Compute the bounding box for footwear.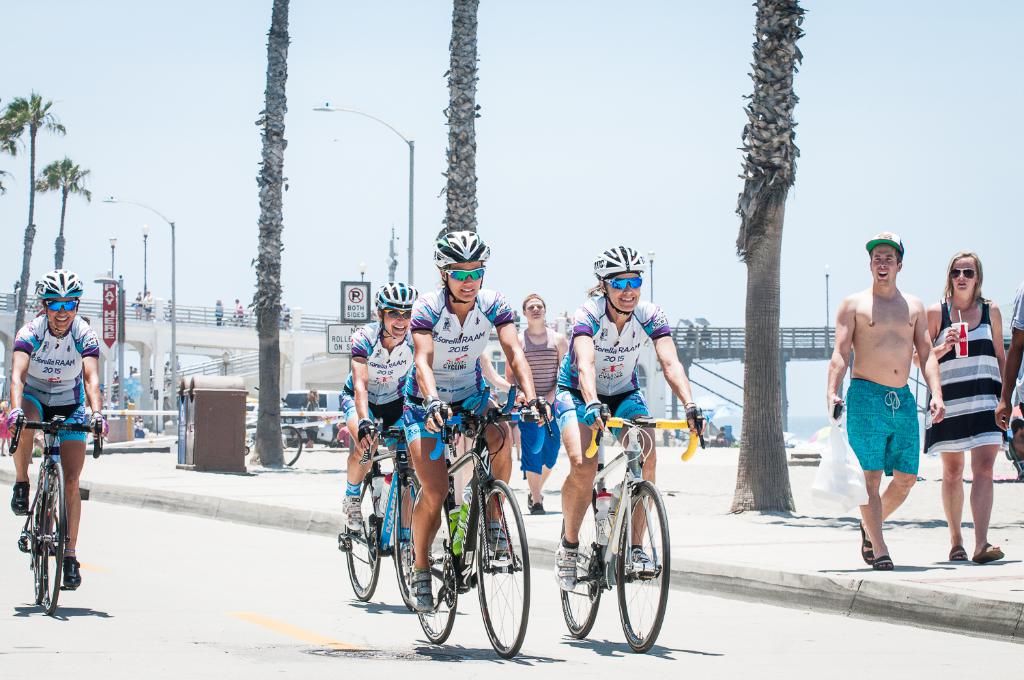
Rect(861, 518, 872, 569).
